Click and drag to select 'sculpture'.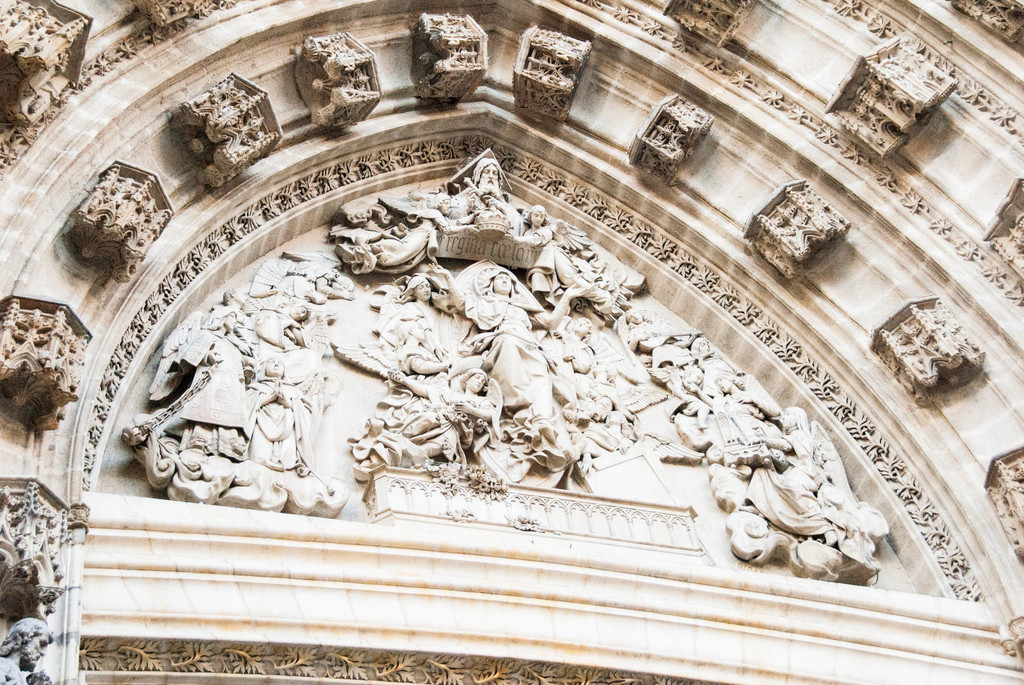
Selection: (left=115, top=185, right=641, bottom=542).
